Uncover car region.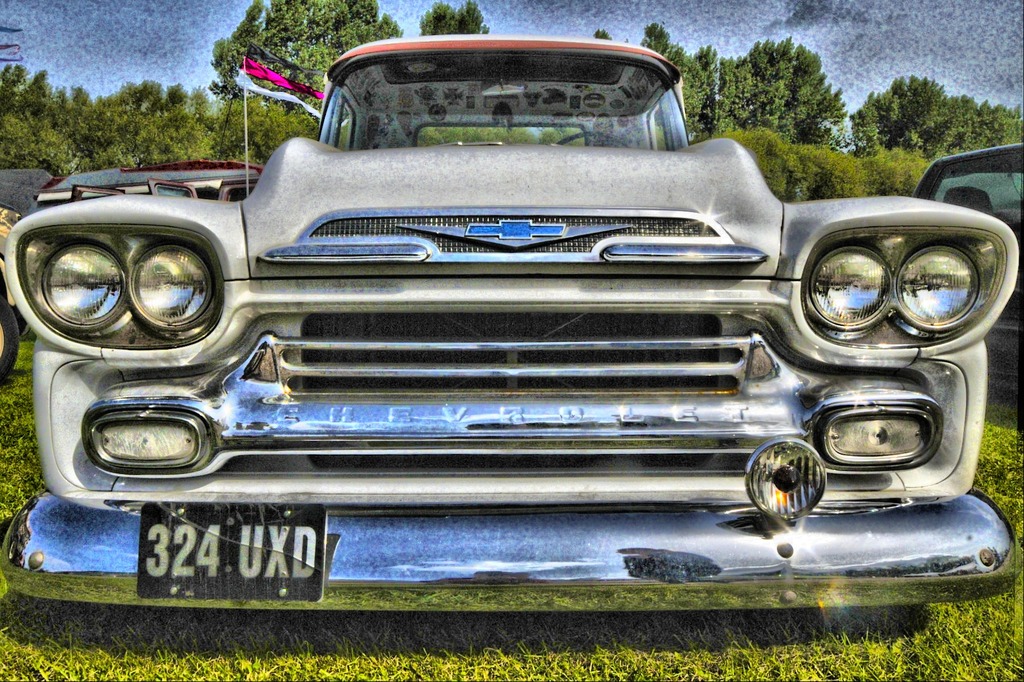
Uncovered: <box>13,36,1018,620</box>.
